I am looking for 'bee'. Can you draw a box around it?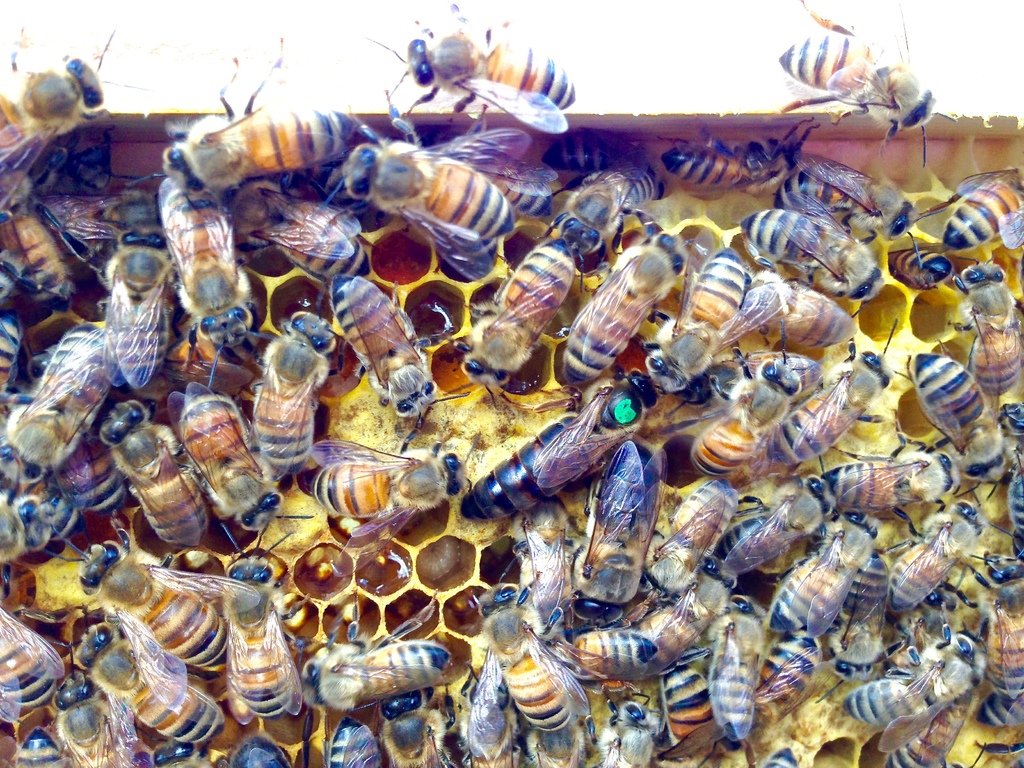
Sure, the bounding box is pyautogui.locateOnScreen(874, 227, 967, 296).
